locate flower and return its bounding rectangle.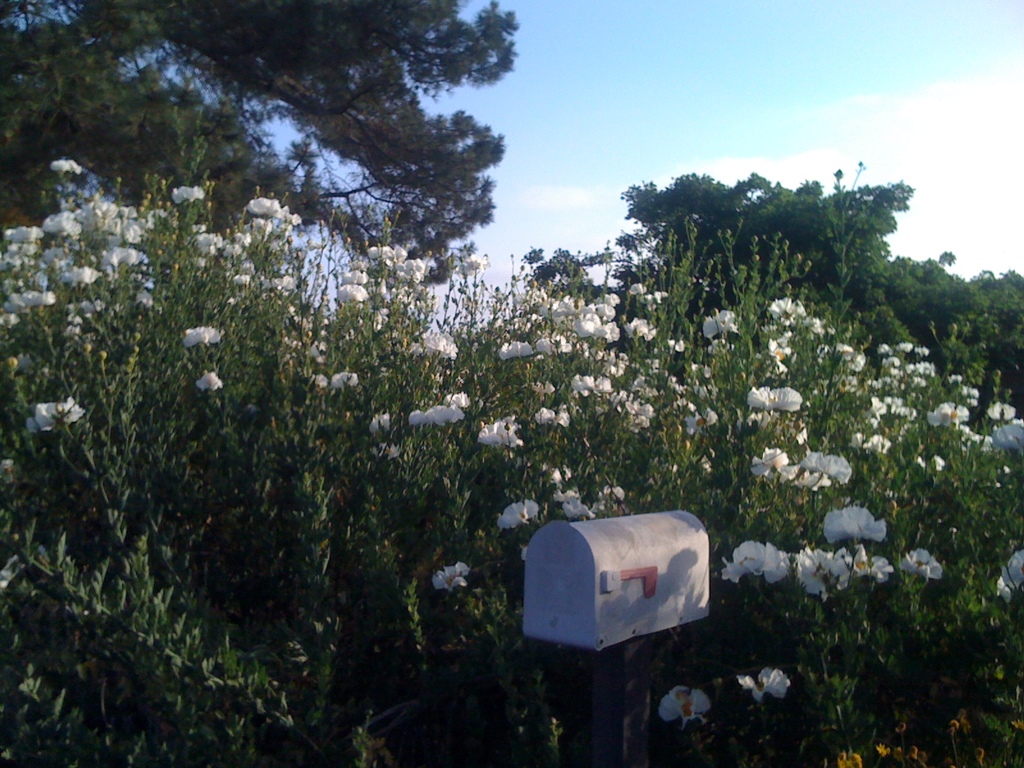
crop(746, 385, 803, 412).
